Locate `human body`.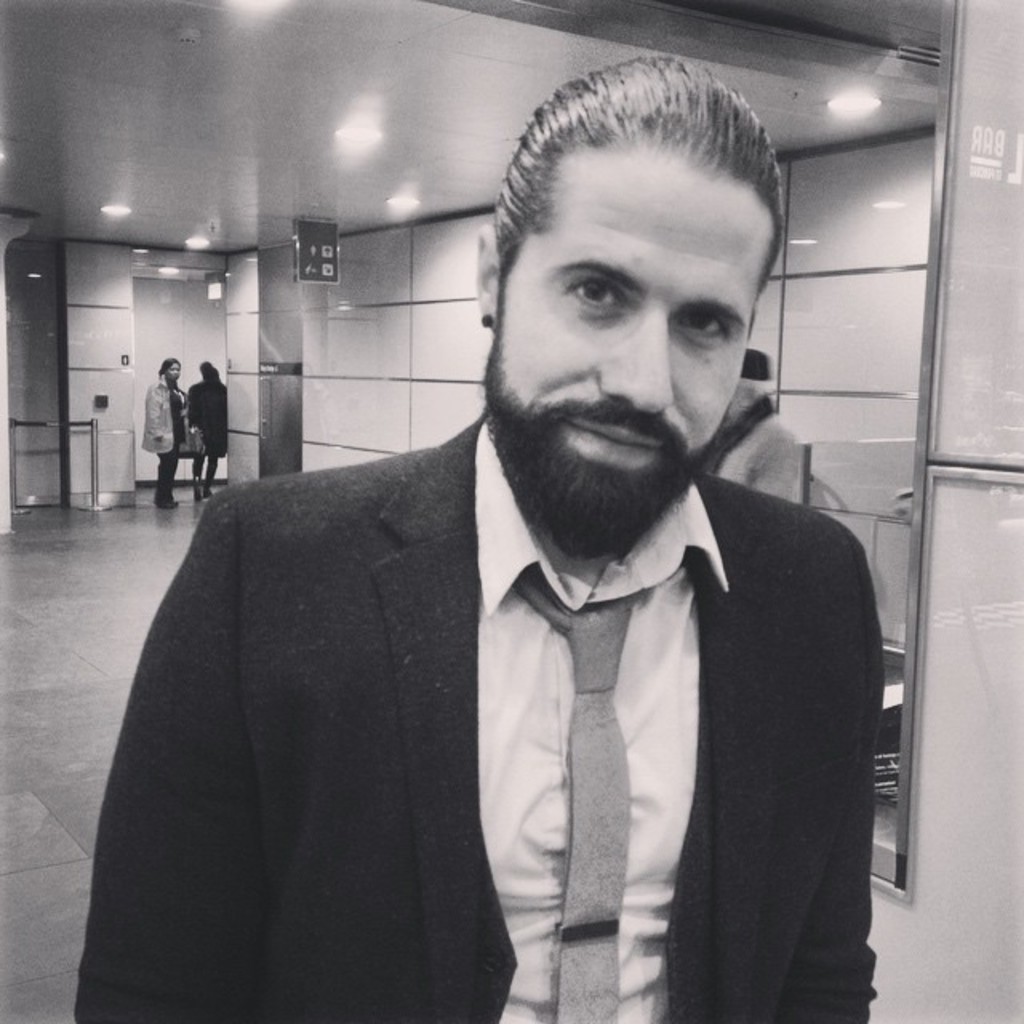
Bounding box: locate(126, 146, 920, 1006).
